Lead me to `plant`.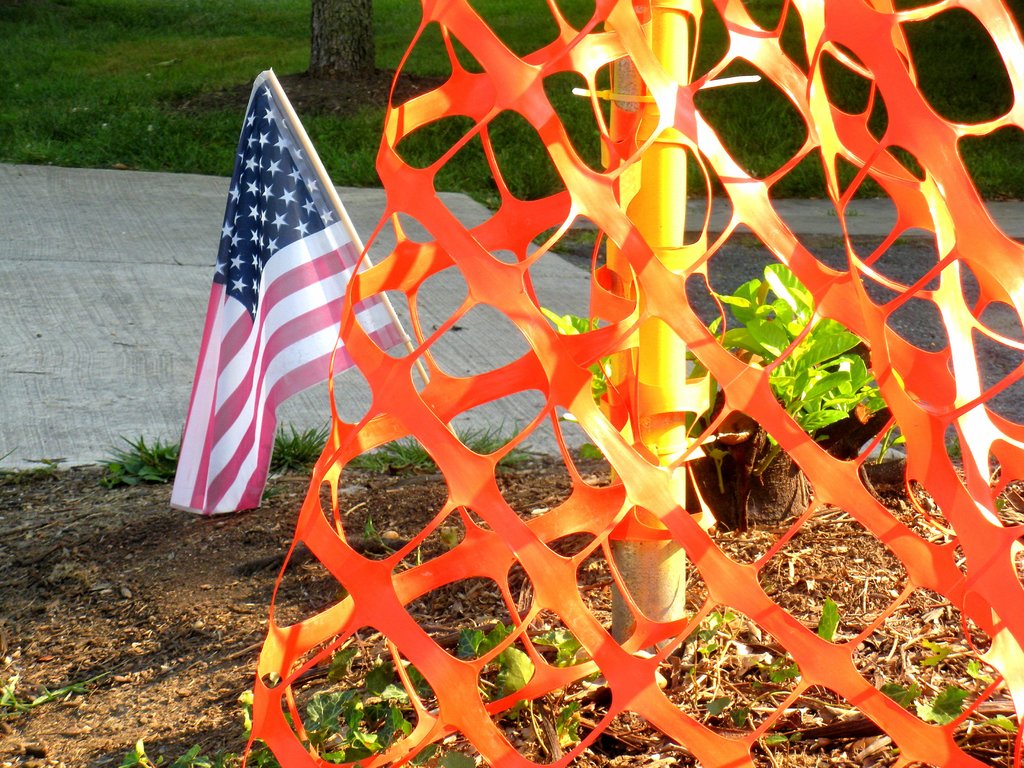
Lead to bbox=[665, 611, 801, 723].
